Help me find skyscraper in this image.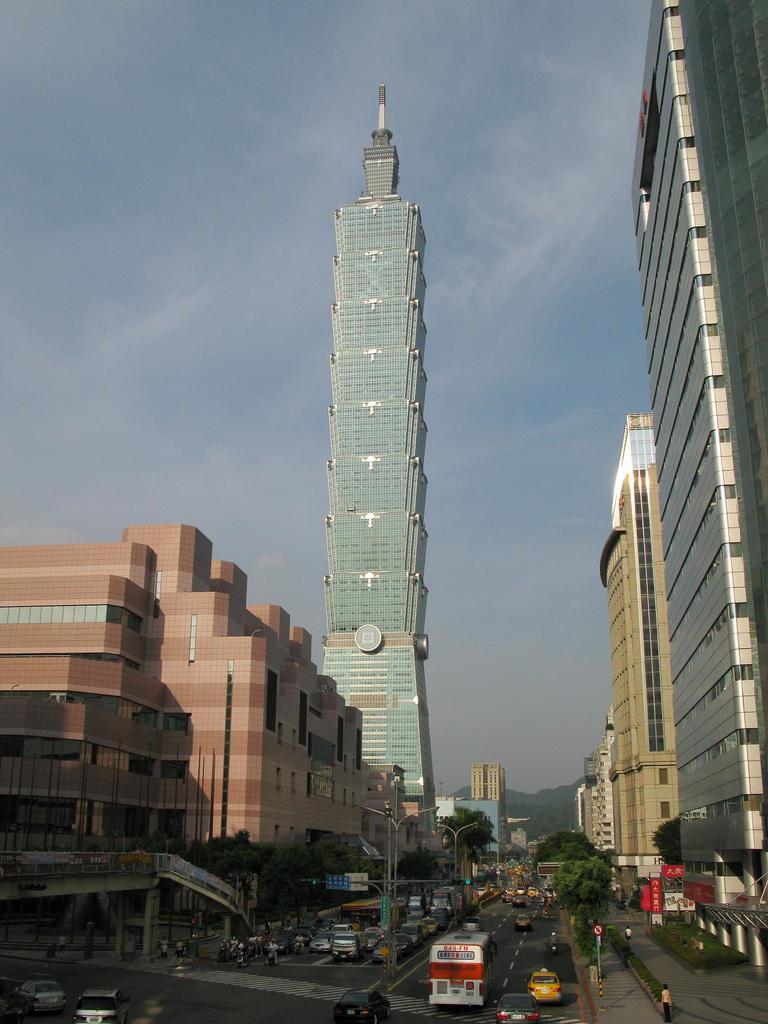
Found it: select_region(601, 407, 673, 900).
